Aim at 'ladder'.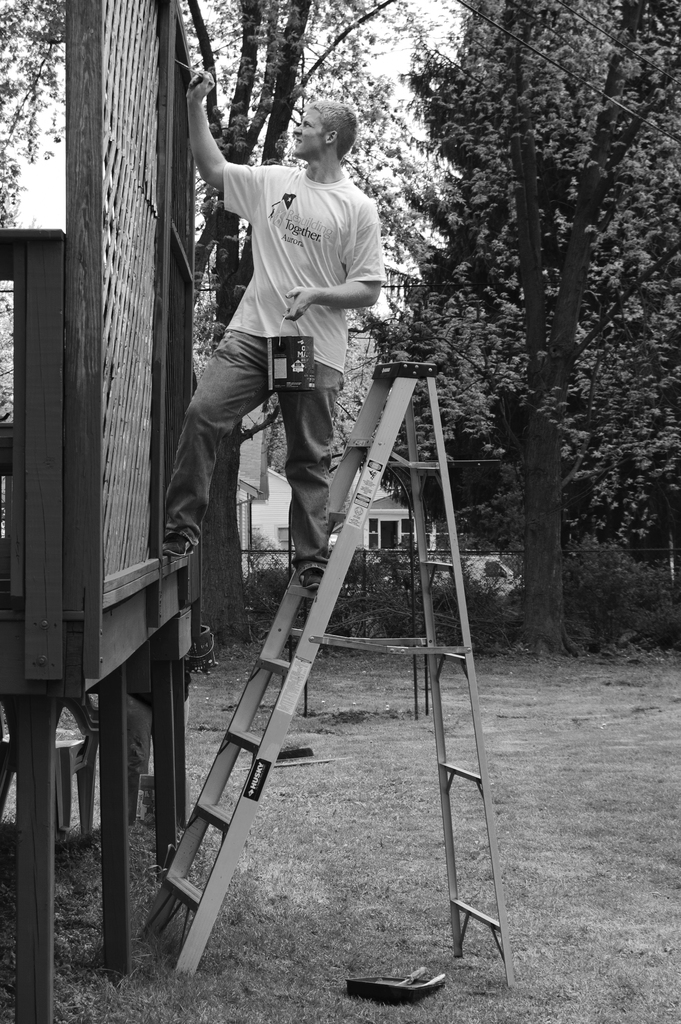
Aimed at <bbox>138, 356, 514, 983</bbox>.
